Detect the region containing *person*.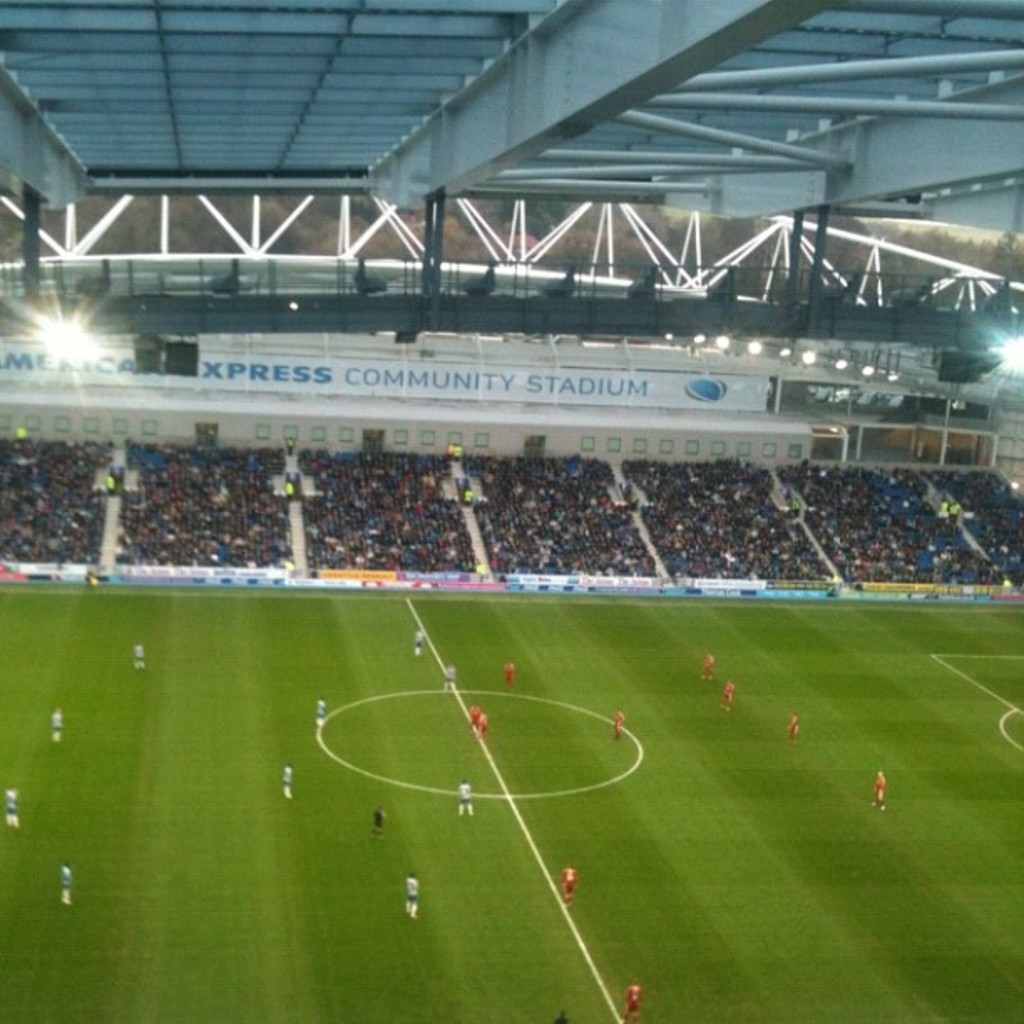
x1=604, y1=704, x2=631, y2=746.
